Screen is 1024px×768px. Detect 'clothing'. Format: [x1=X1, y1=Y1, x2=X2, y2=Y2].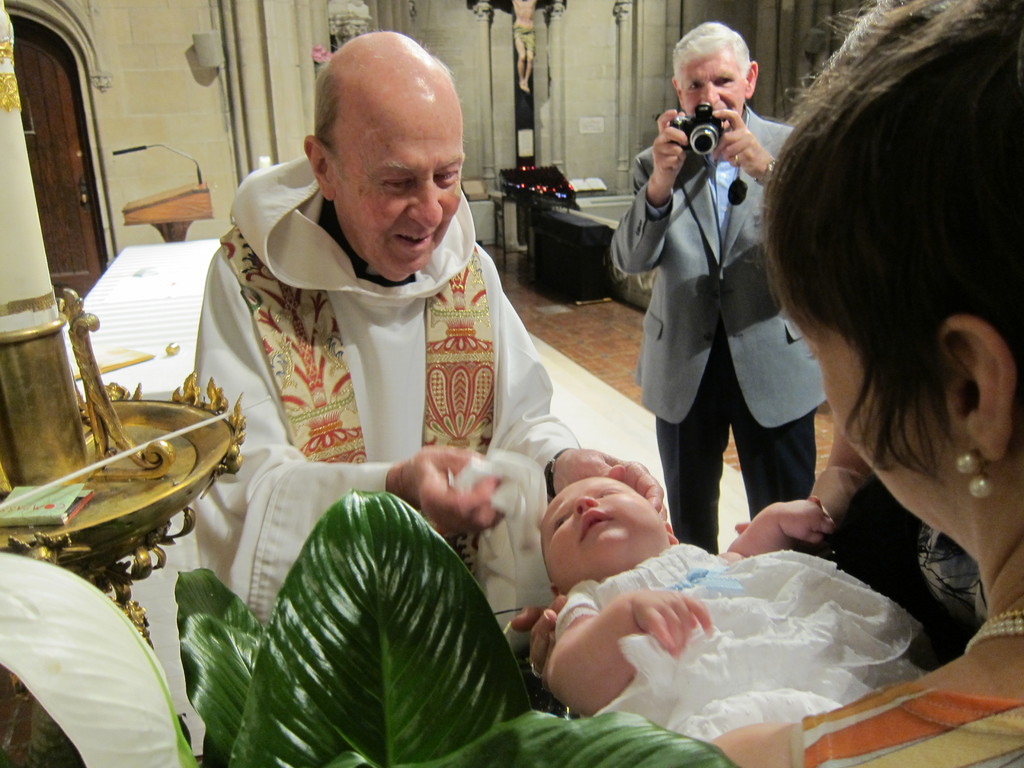
[x1=800, y1=676, x2=1023, y2=767].
